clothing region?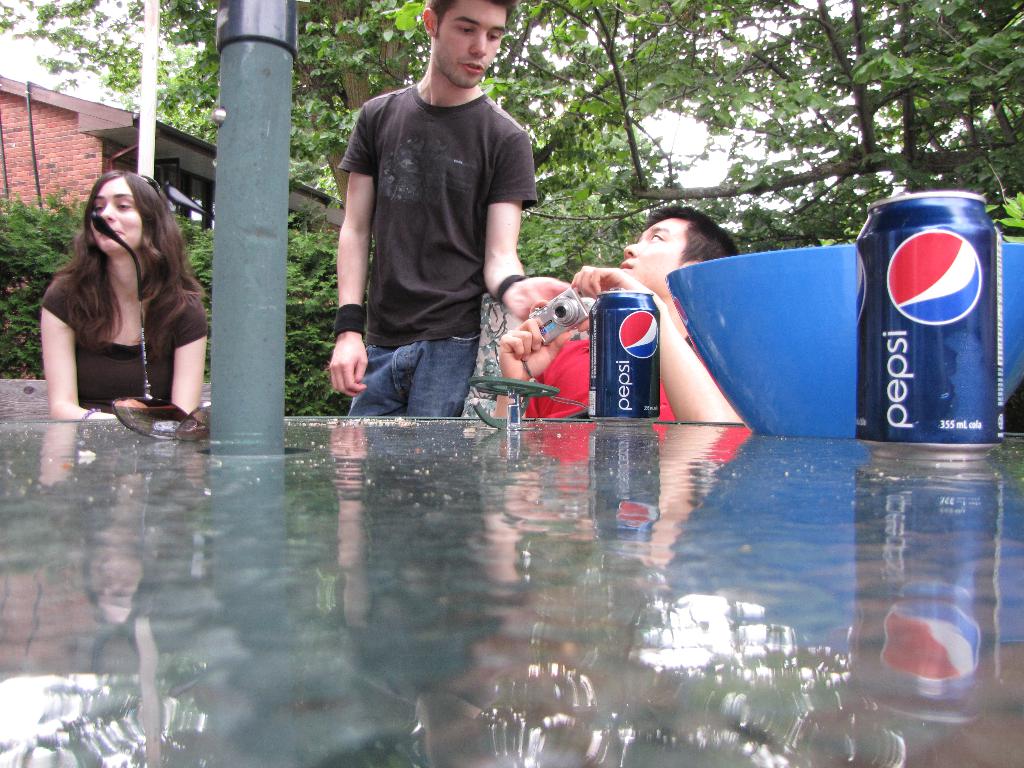
516, 333, 684, 434
